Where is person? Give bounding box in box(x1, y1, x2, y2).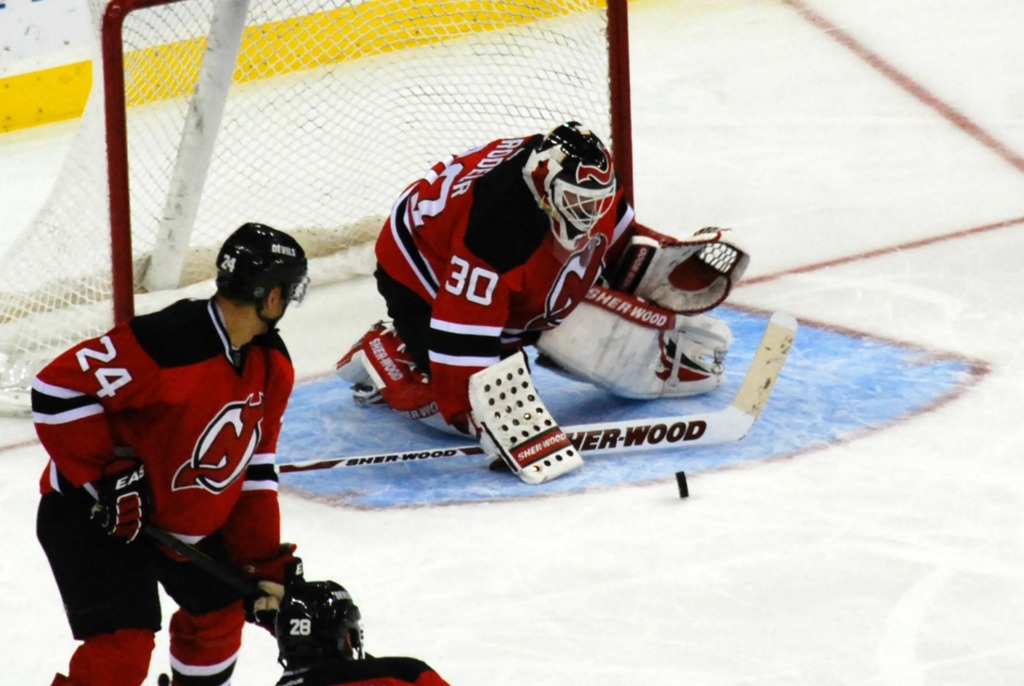
box(334, 118, 746, 480).
